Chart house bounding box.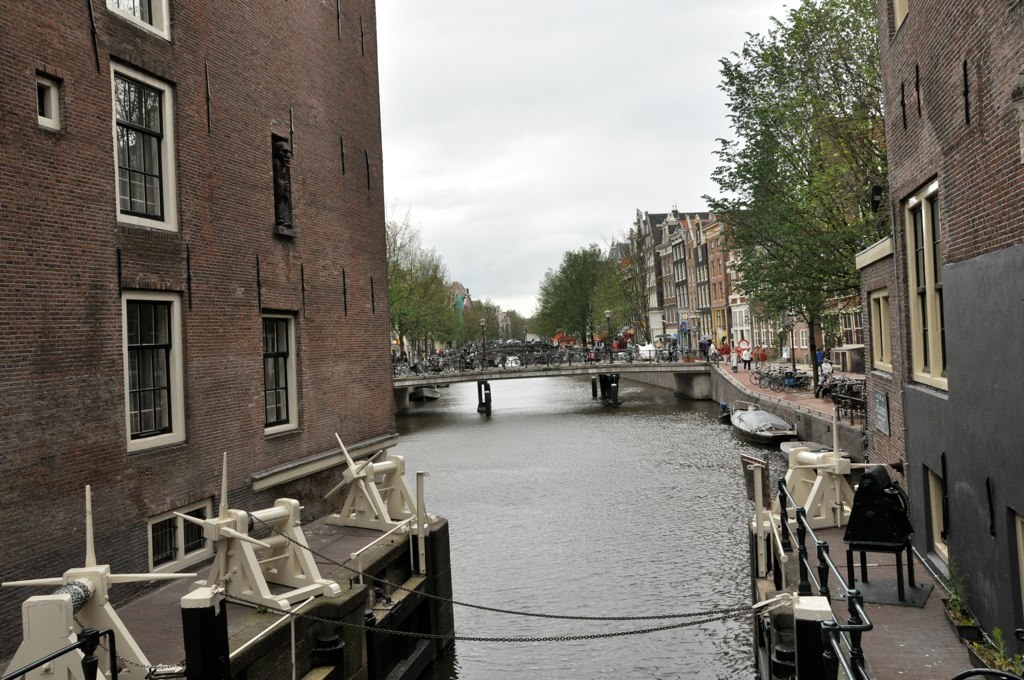
Charted: (639, 208, 713, 347).
